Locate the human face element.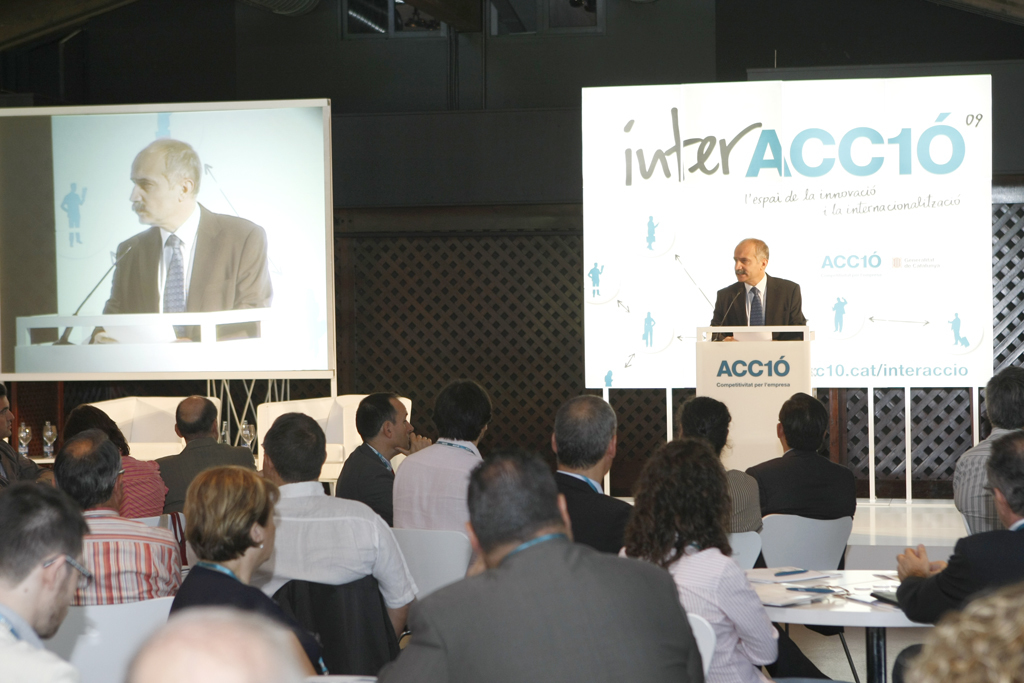
Element bbox: 393,398,418,447.
